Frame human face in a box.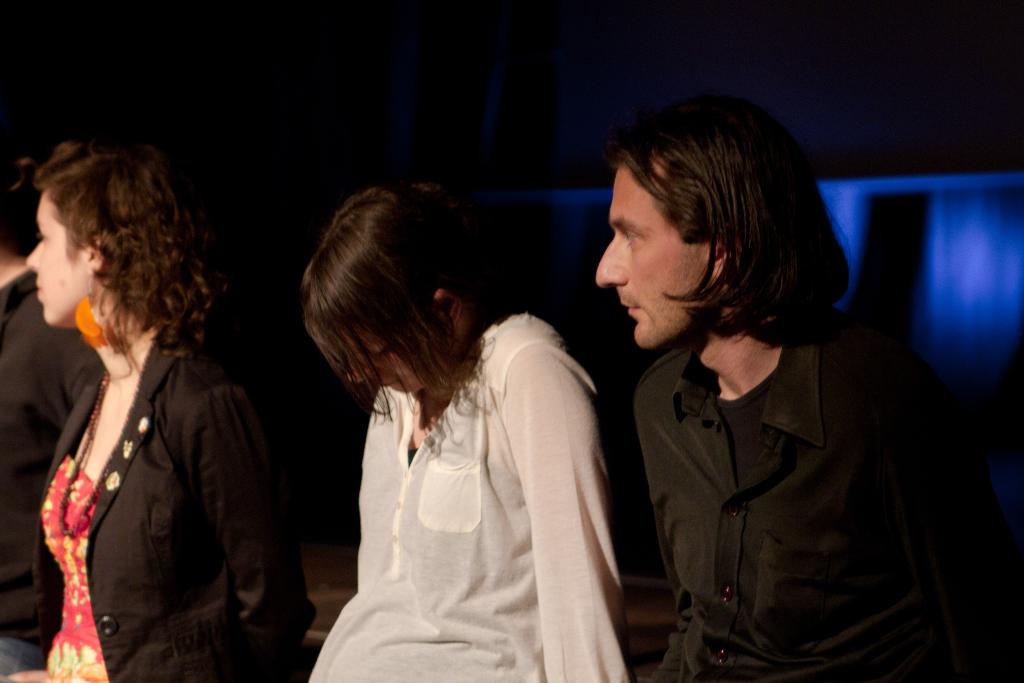
x1=20 y1=188 x2=94 y2=331.
